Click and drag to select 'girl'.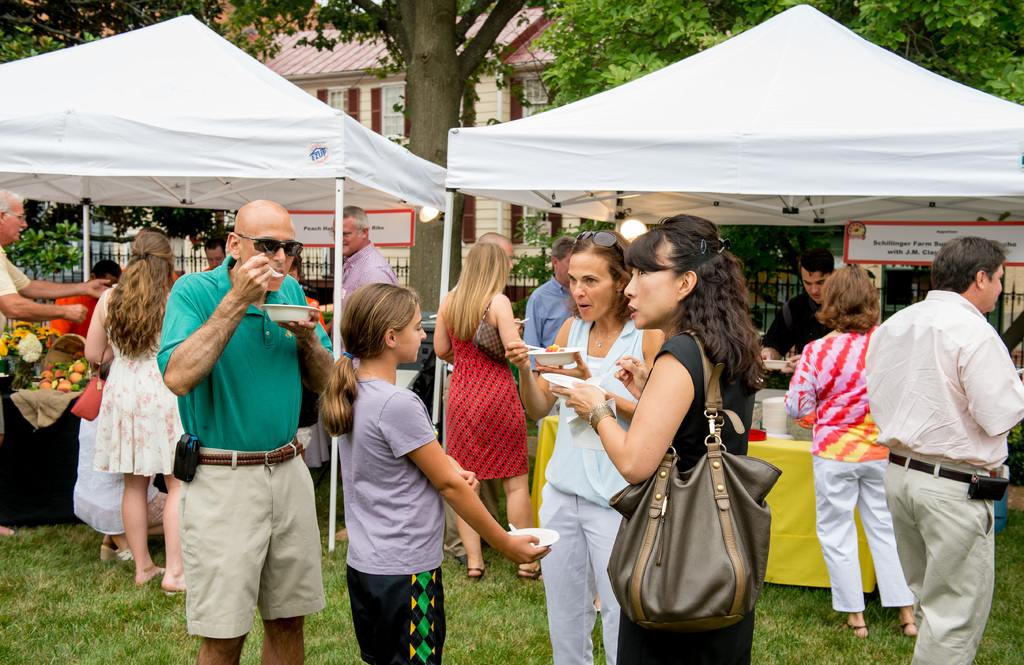
Selection: (left=427, top=243, right=550, bottom=582).
